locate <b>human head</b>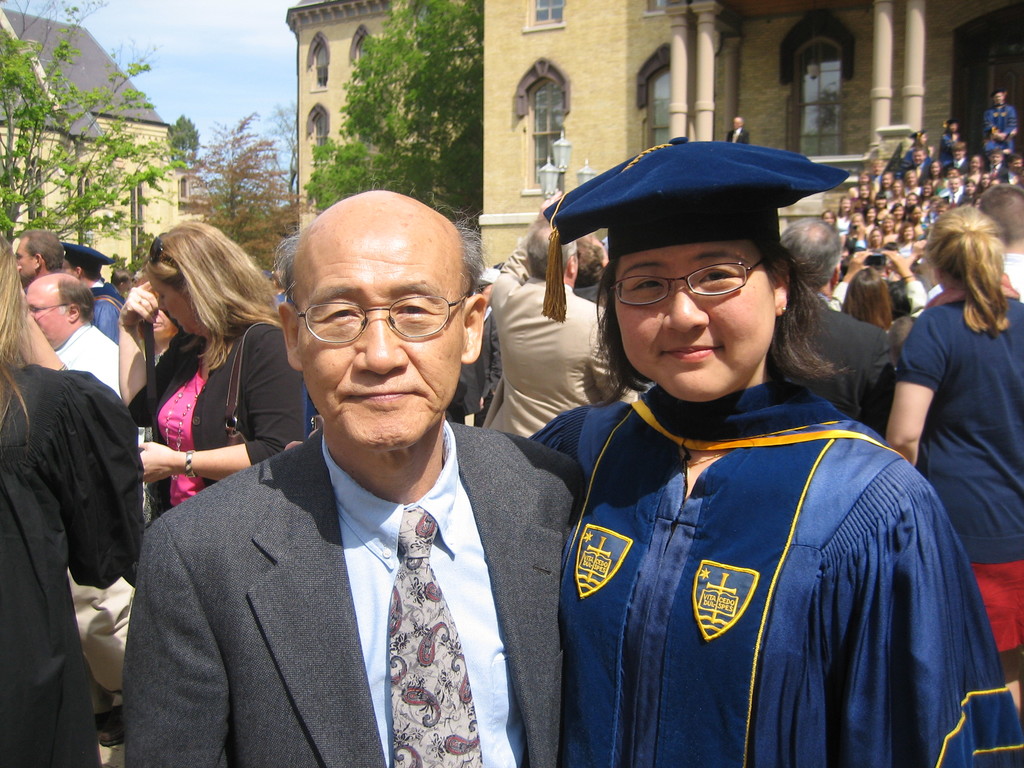
crop(785, 214, 841, 305)
